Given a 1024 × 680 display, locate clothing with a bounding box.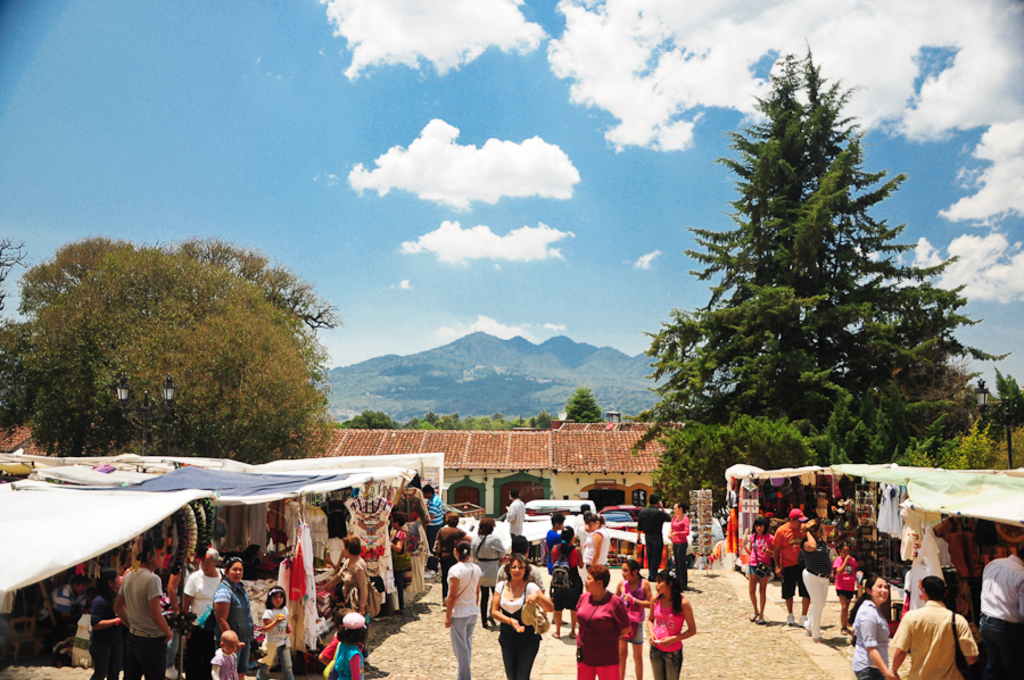
Located: [568, 583, 625, 679].
